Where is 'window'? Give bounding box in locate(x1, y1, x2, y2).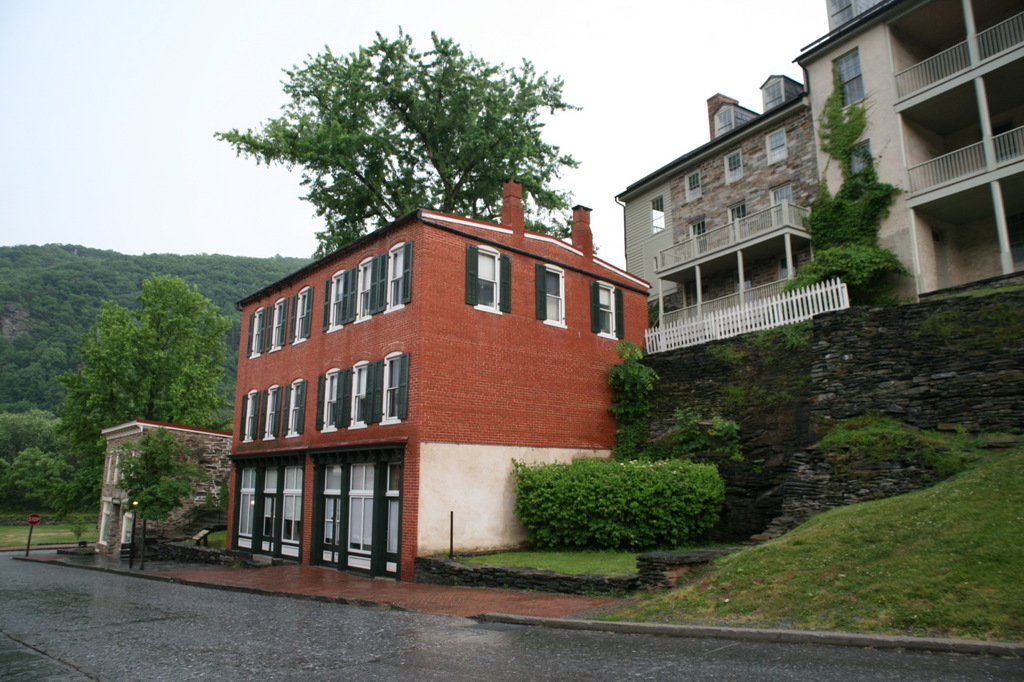
locate(238, 387, 258, 440).
